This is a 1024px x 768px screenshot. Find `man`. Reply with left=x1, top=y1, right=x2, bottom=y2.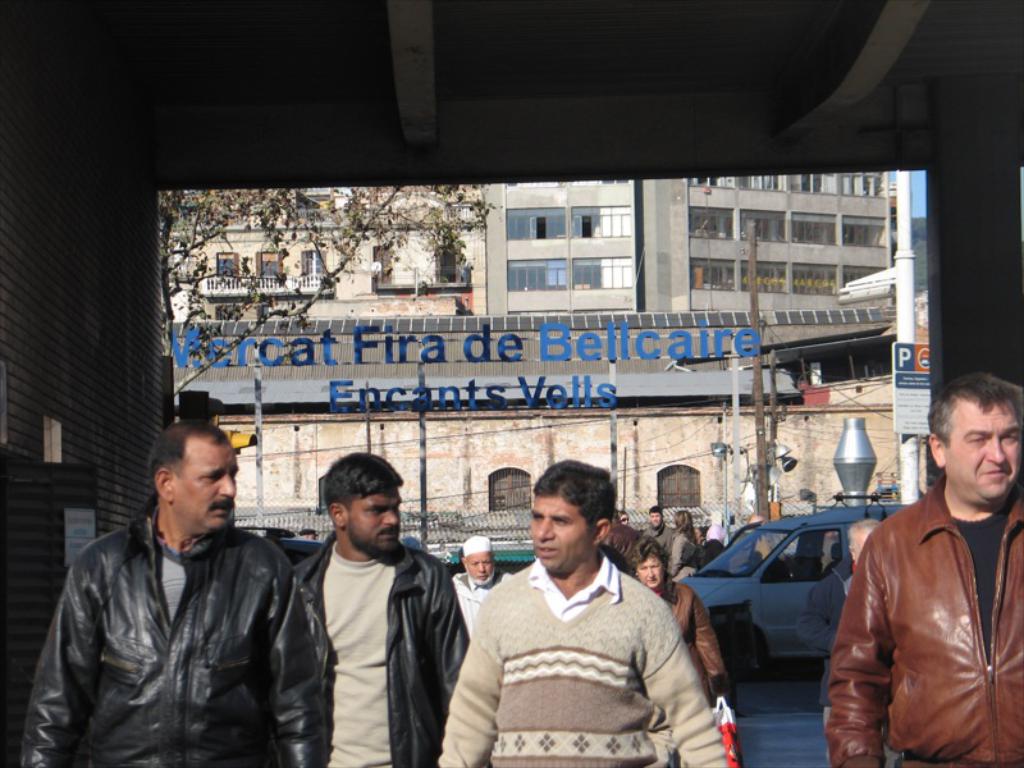
left=822, top=370, right=1023, bottom=767.
